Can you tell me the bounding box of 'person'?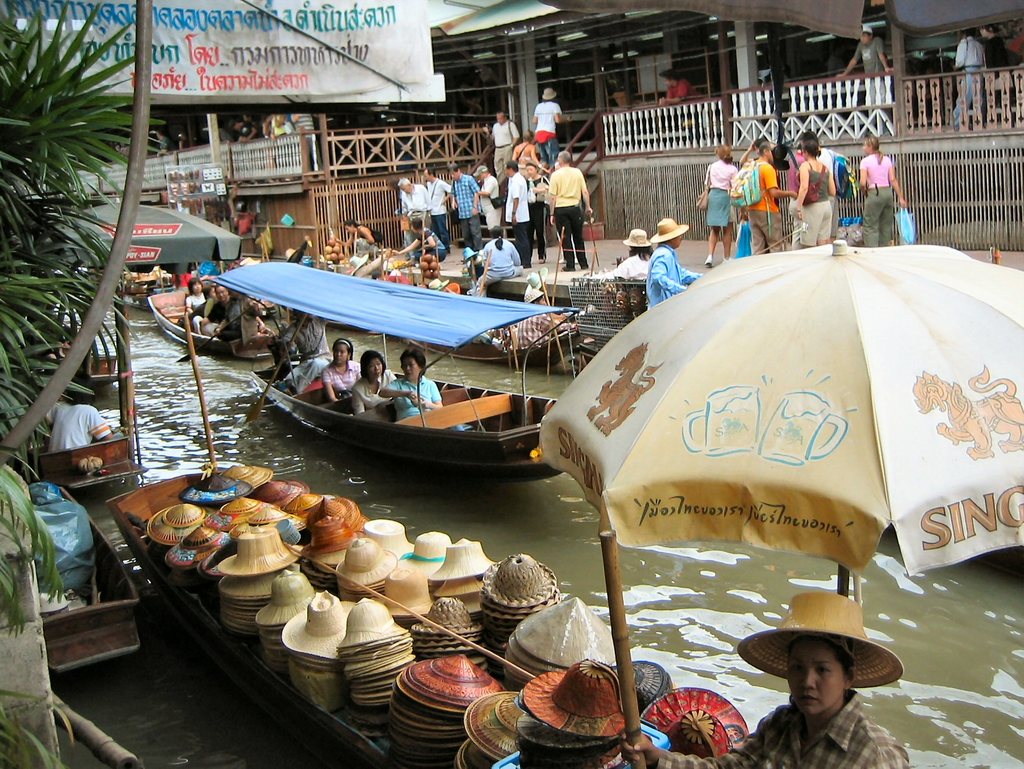
locate(358, 352, 395, 396).
